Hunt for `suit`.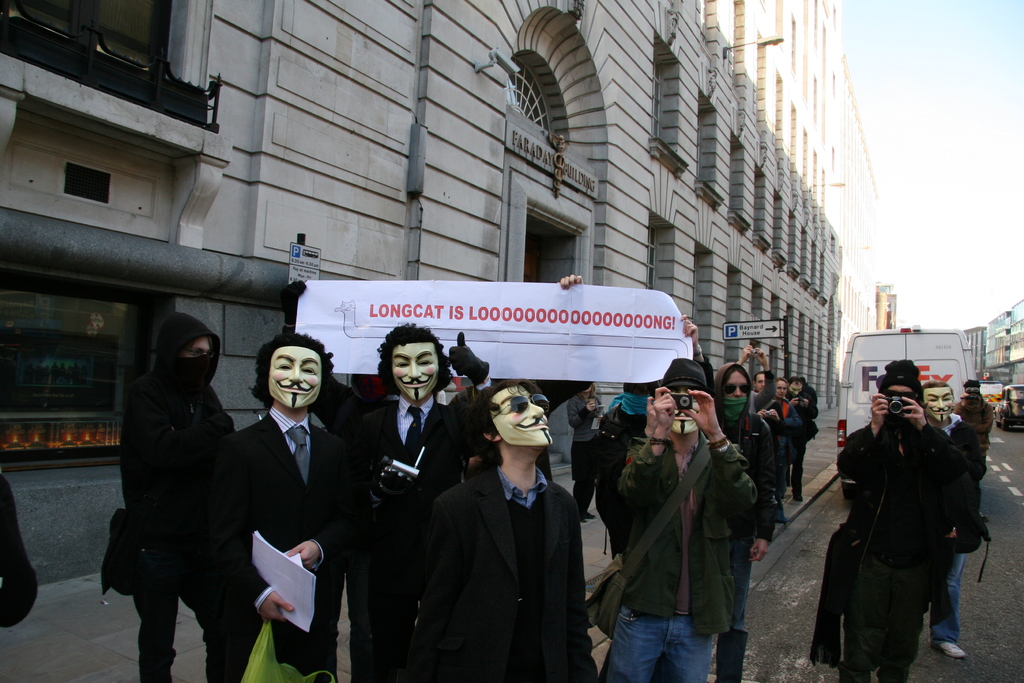
Hunted down at (424,456,598,682).
